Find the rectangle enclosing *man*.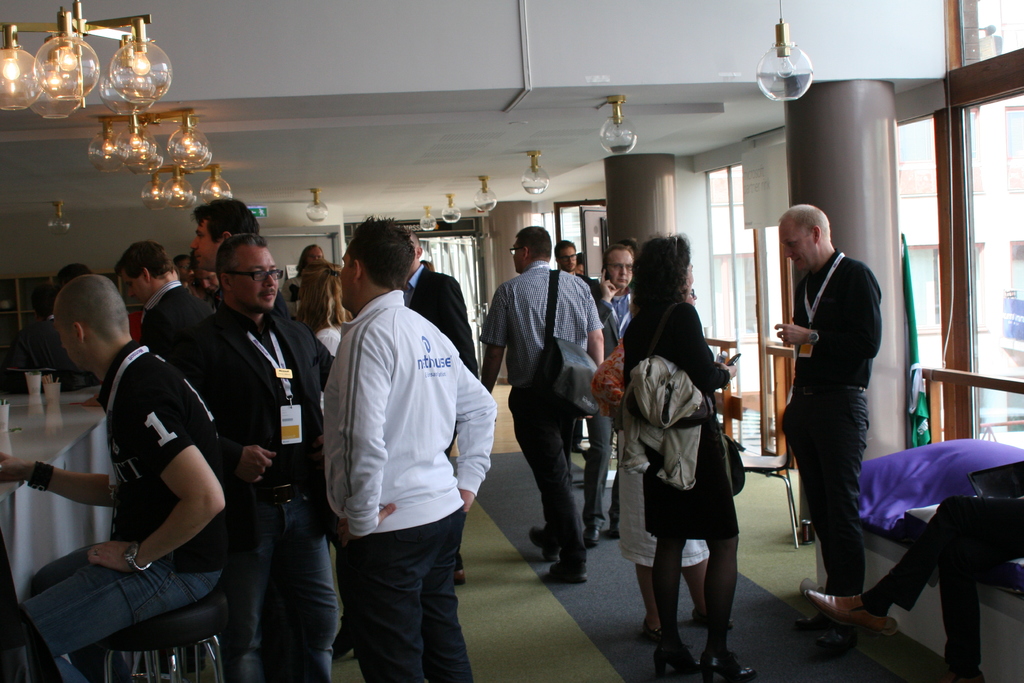
<box>0,270,235,682</box>.
